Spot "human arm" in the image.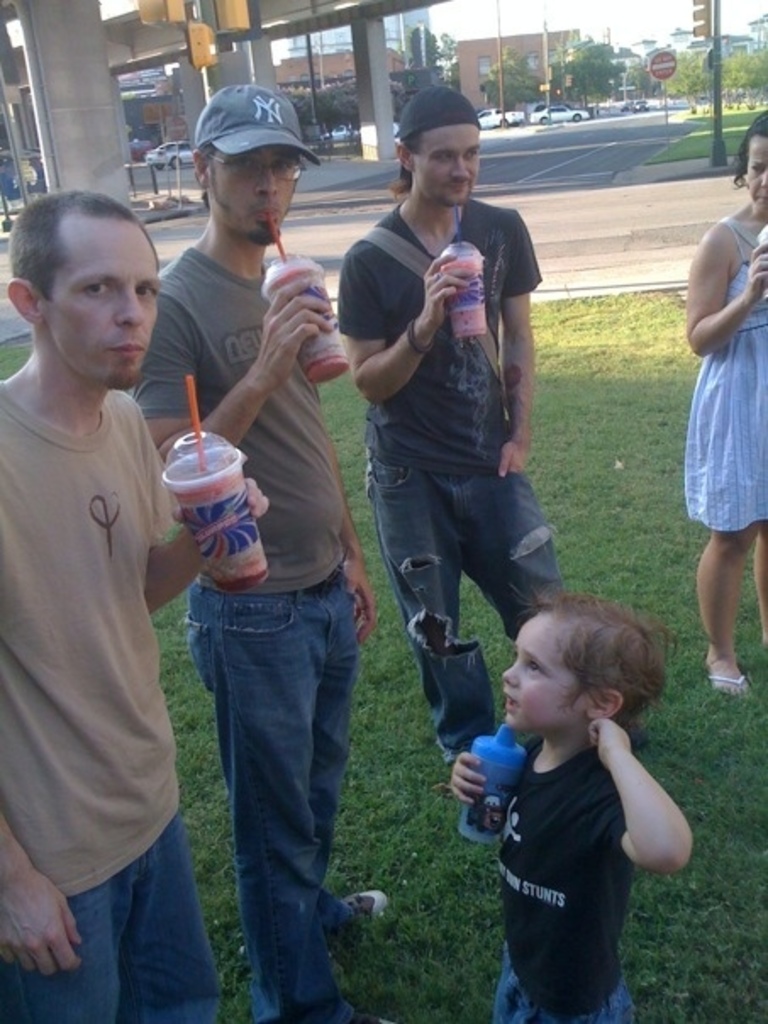
"human arm" found at select_region(497, 214, 554, 475).
